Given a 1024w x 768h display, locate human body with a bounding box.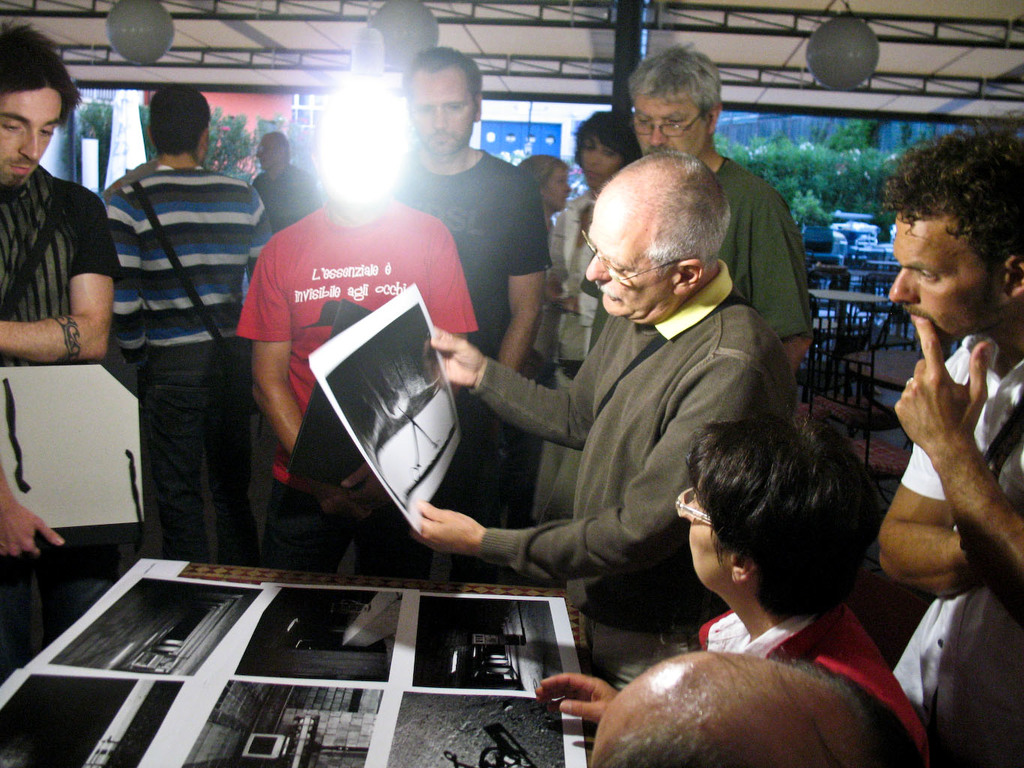
Located: x1=878, y1=311, x2=1023, y2=767.
